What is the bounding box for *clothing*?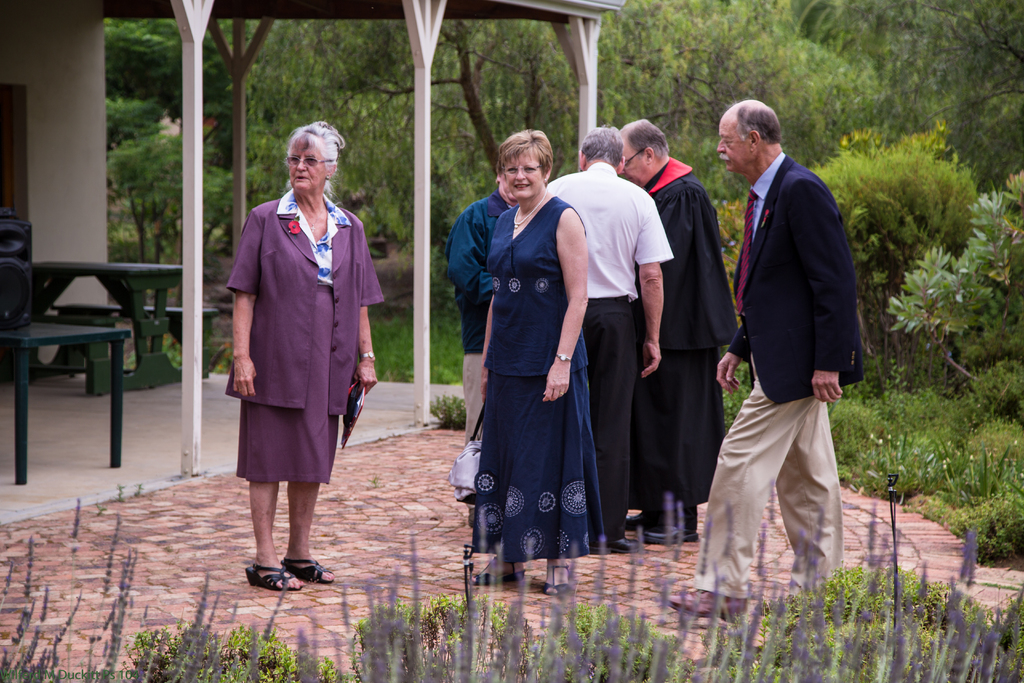
BBox(225, 177, 381, 520).
